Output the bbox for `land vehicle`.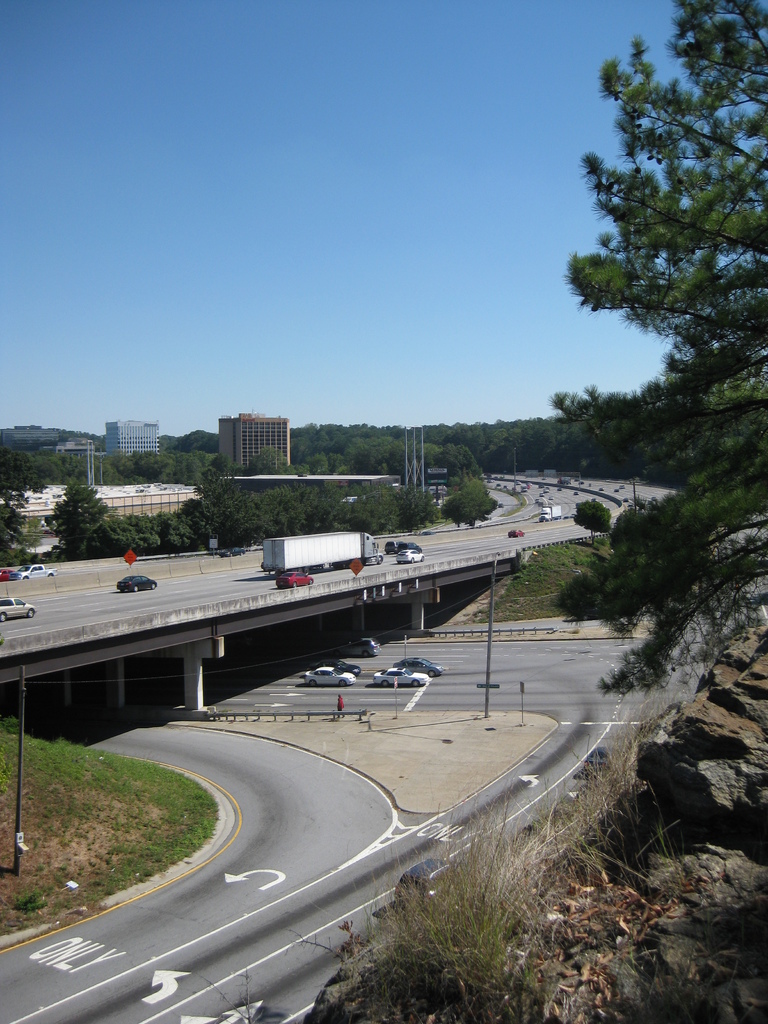
[384, 538, 405, 555].
